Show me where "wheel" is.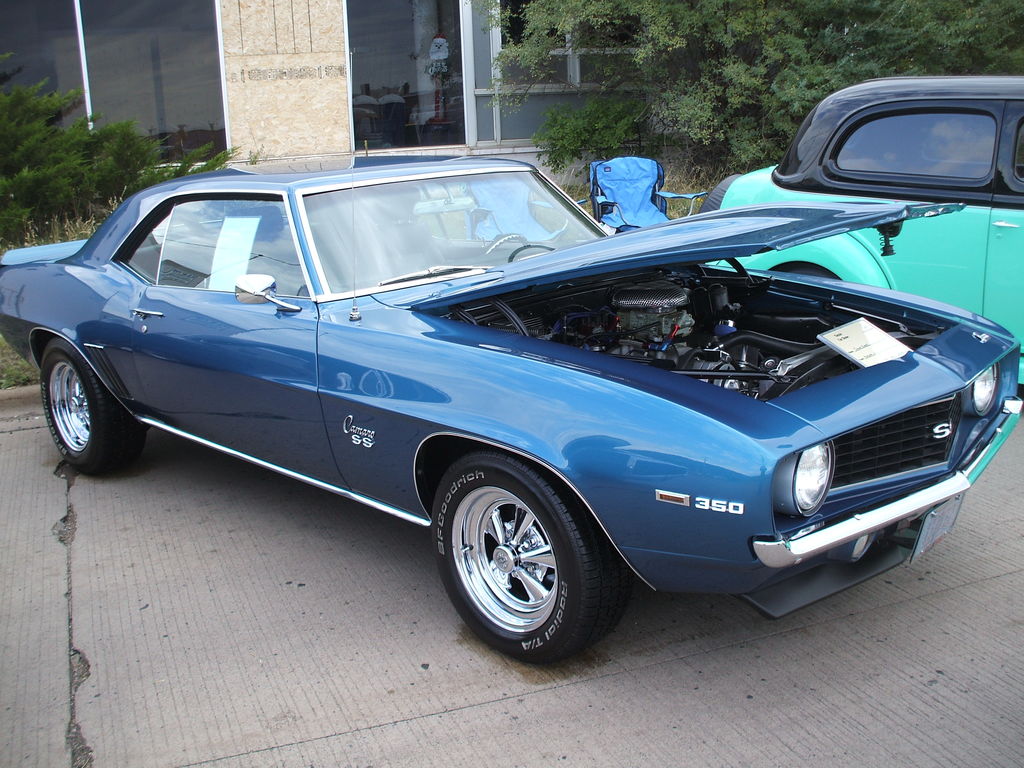
"wheel" is at [485,232,527,255].
